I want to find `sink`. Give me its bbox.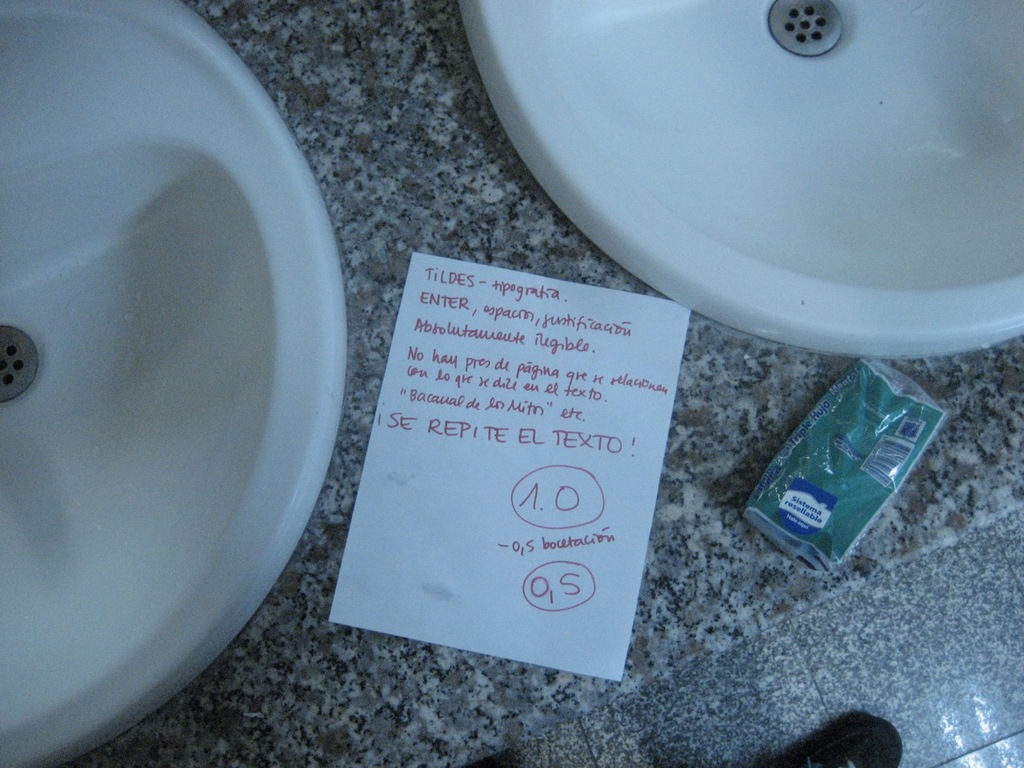
453/0/1023/357.
